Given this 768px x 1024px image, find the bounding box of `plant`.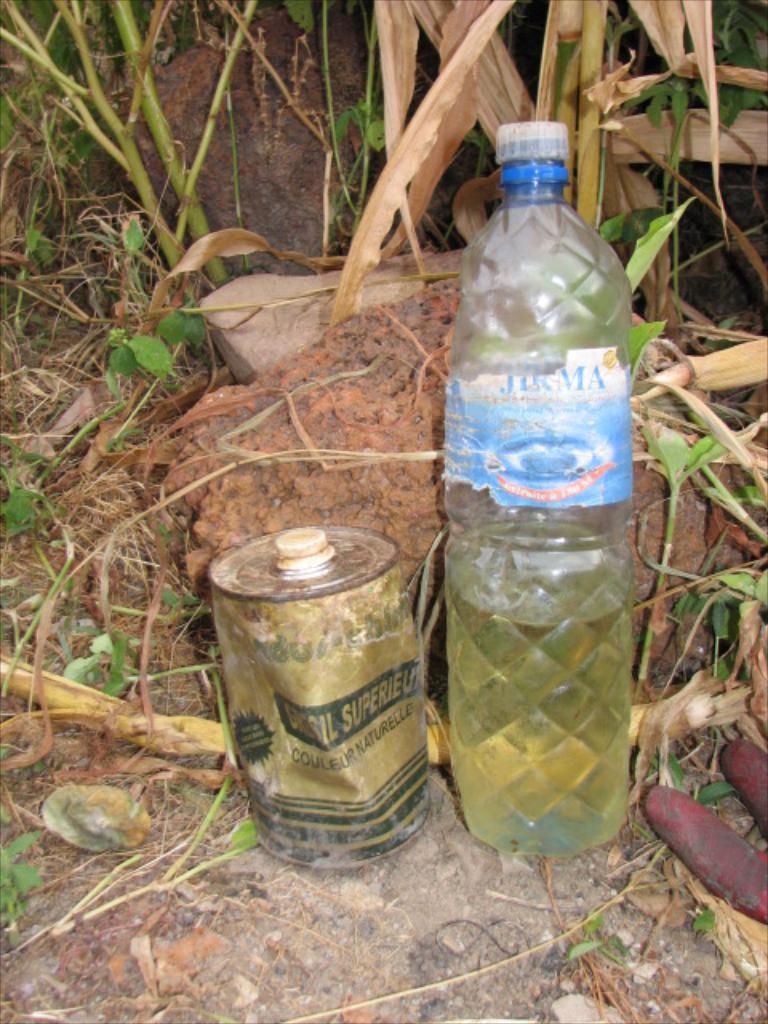
[left=533, top=0, right=766, bottom=904].
